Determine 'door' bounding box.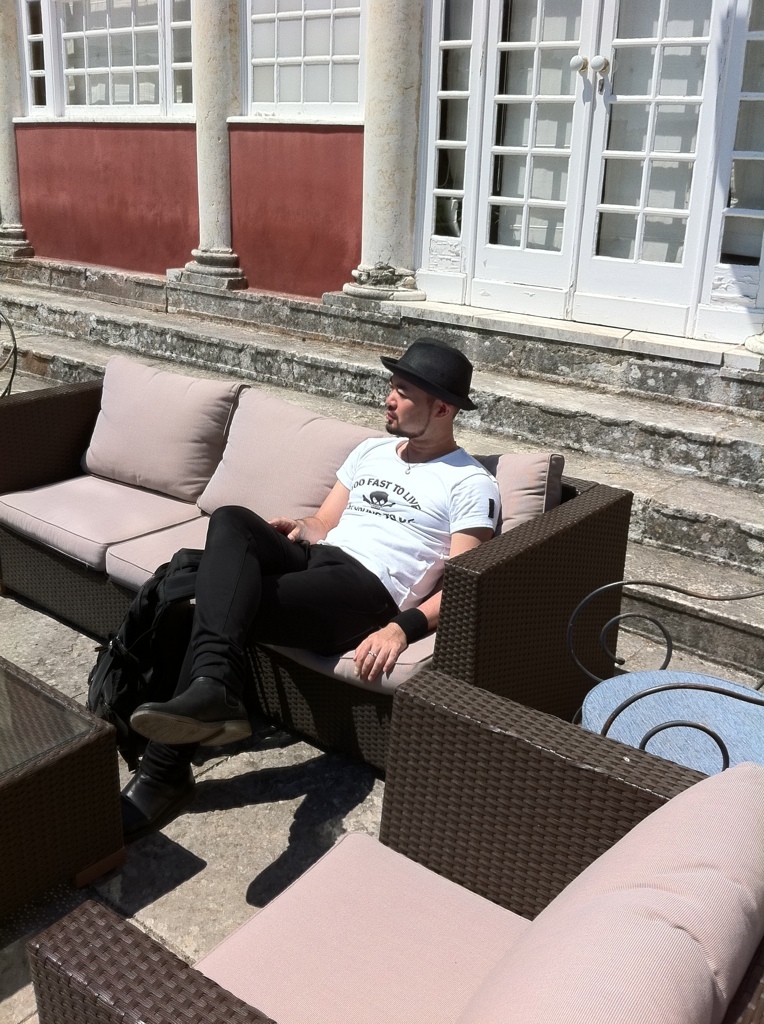
Determined: box=[460, 0, 738, 338].
